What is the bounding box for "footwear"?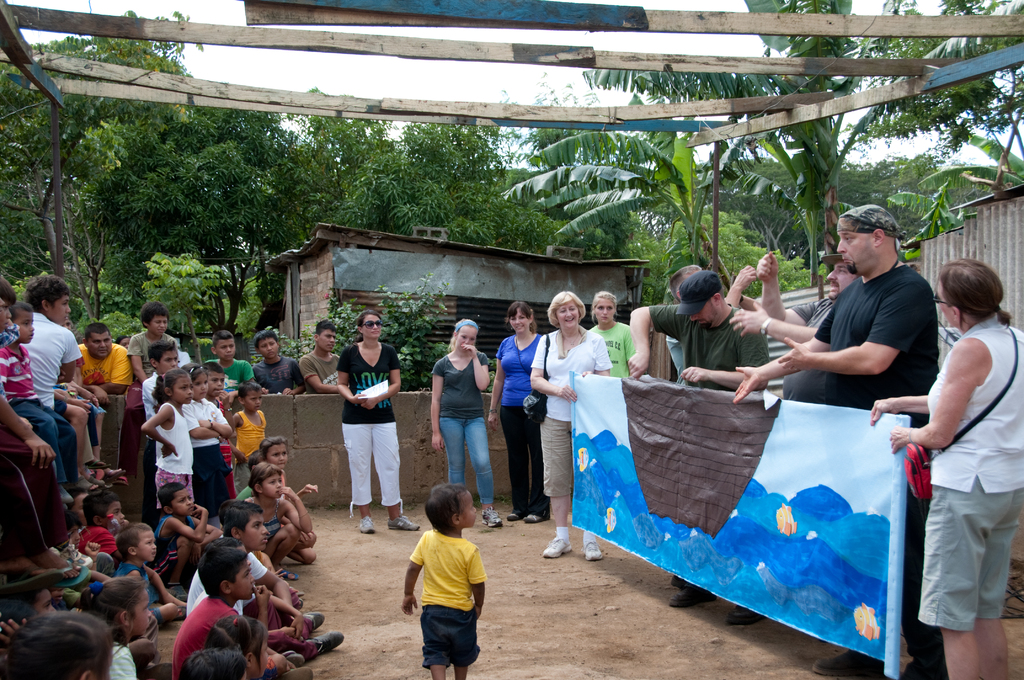
(575, 539, 607, 557).
